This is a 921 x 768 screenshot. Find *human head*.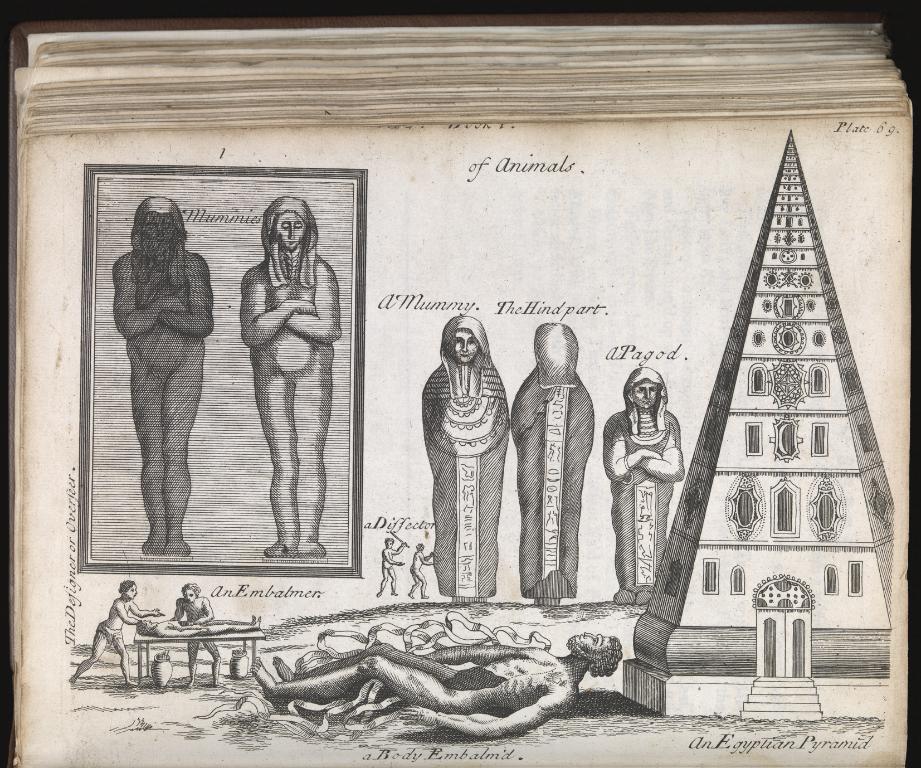
Bounding box: bbox=(621, 368, 668, 414).
